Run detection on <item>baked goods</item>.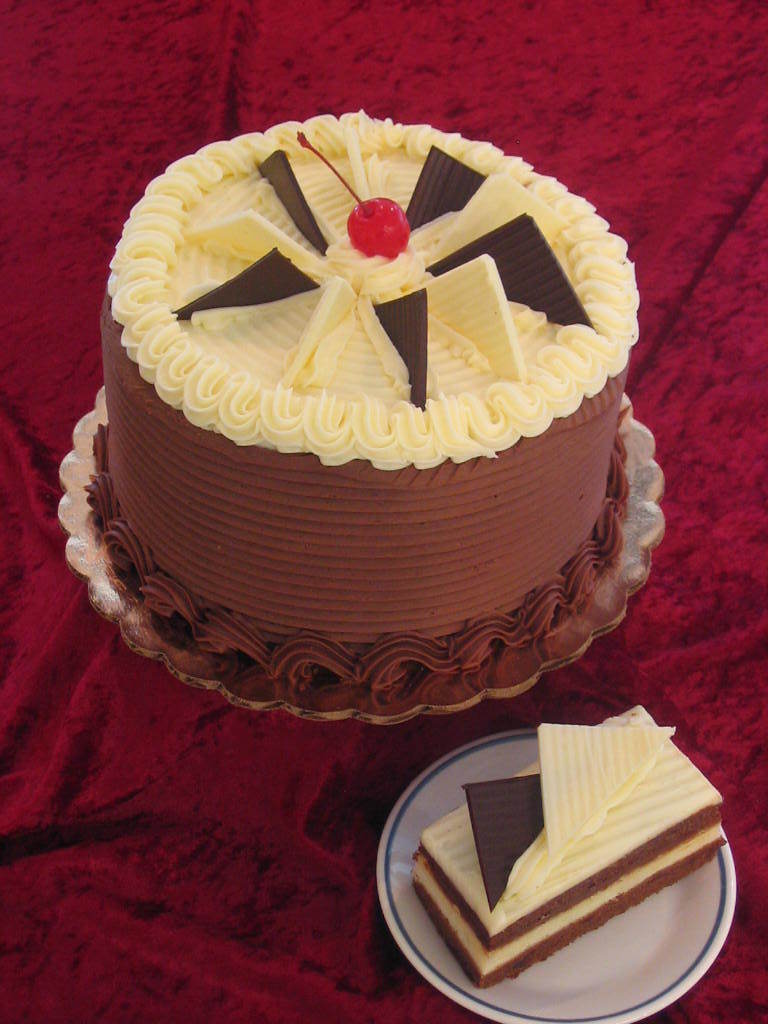
Result: box(88, 108, 651, 709).
